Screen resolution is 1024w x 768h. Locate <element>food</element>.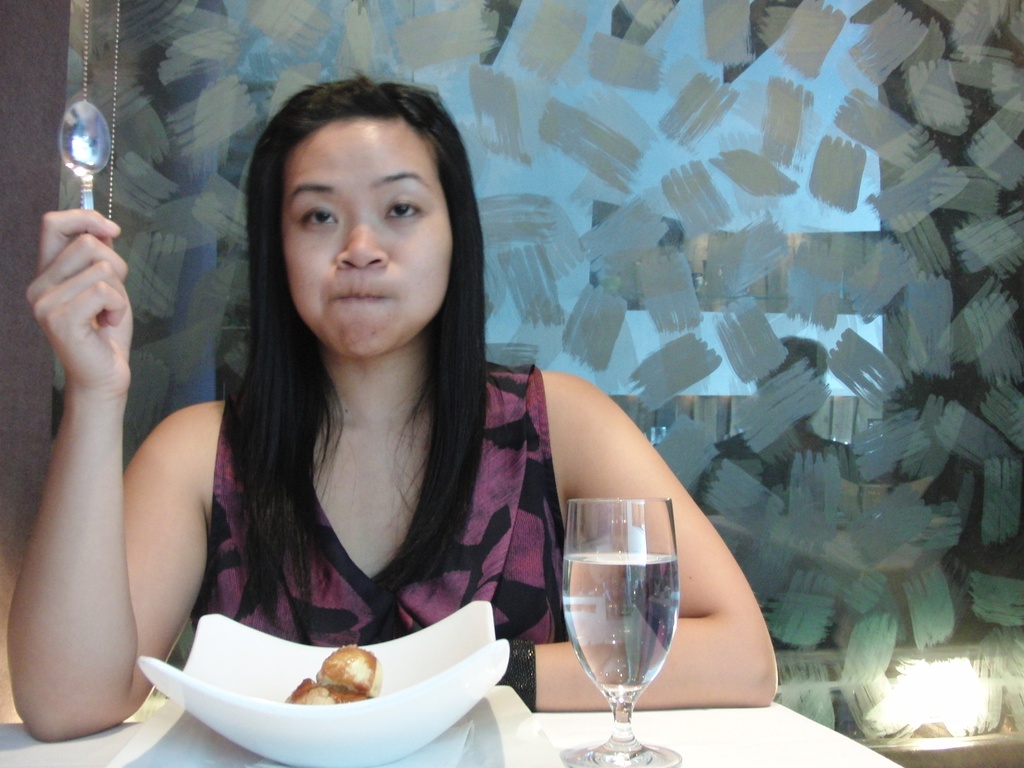
[288,643,378,706].
